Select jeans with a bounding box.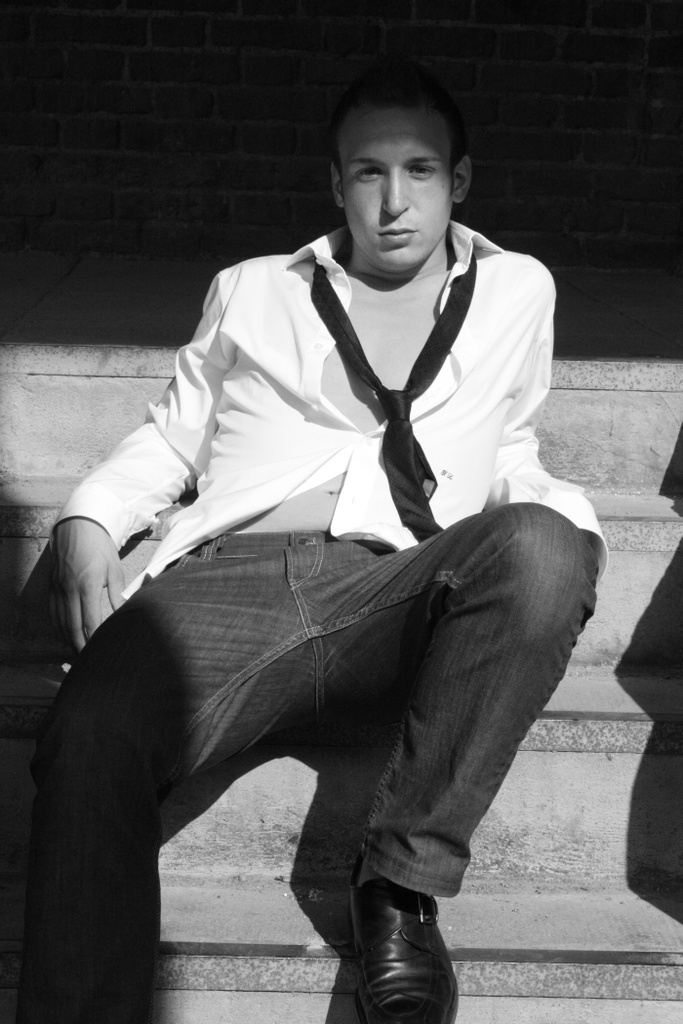
[left=51, top=462, right=605, bottom=1002].
